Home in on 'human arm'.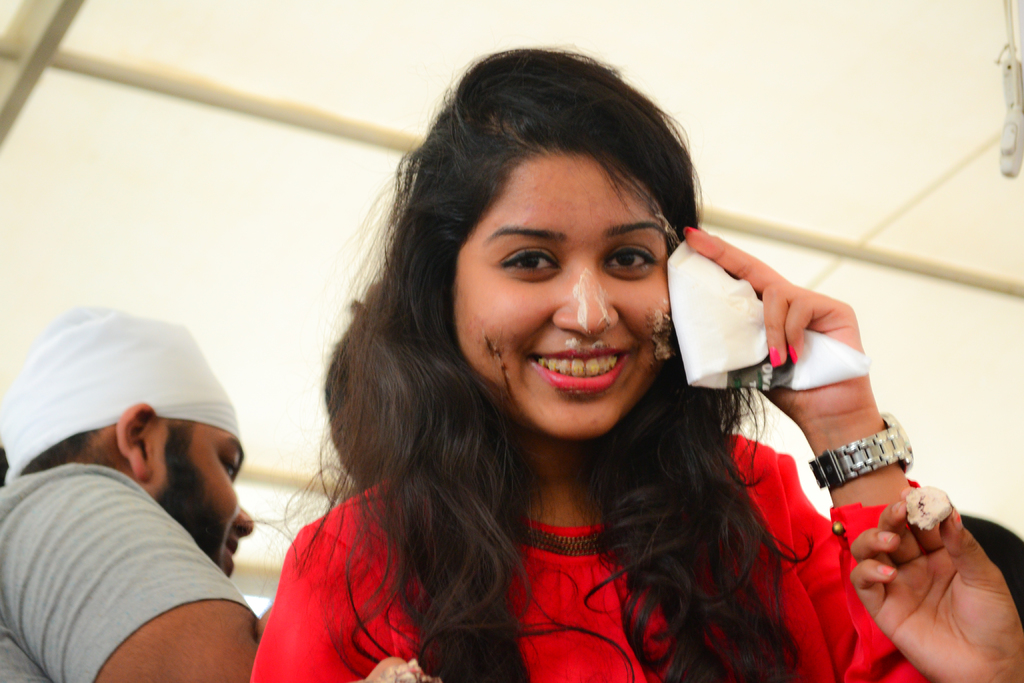
Homed in at box(850, 470, 1023, 682).
